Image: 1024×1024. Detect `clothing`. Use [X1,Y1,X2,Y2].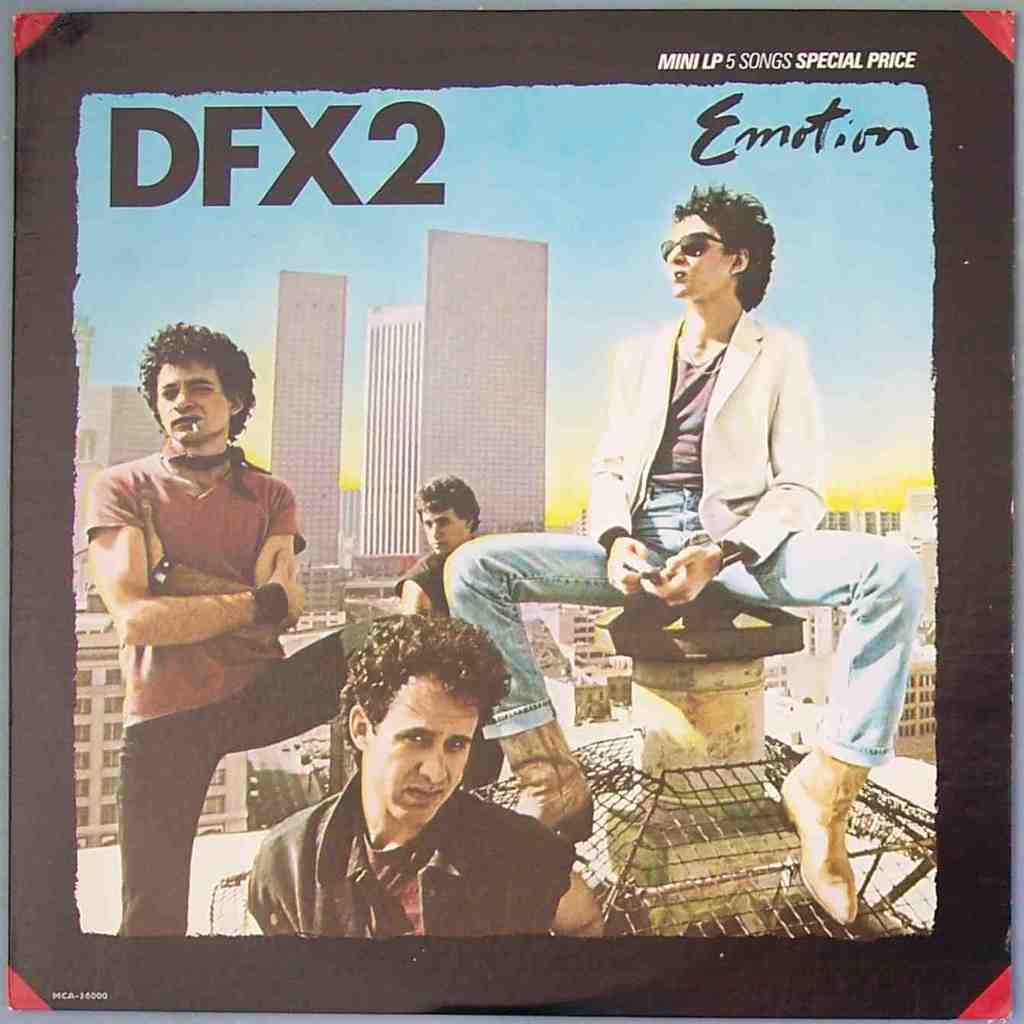
[442,312,923,767].
